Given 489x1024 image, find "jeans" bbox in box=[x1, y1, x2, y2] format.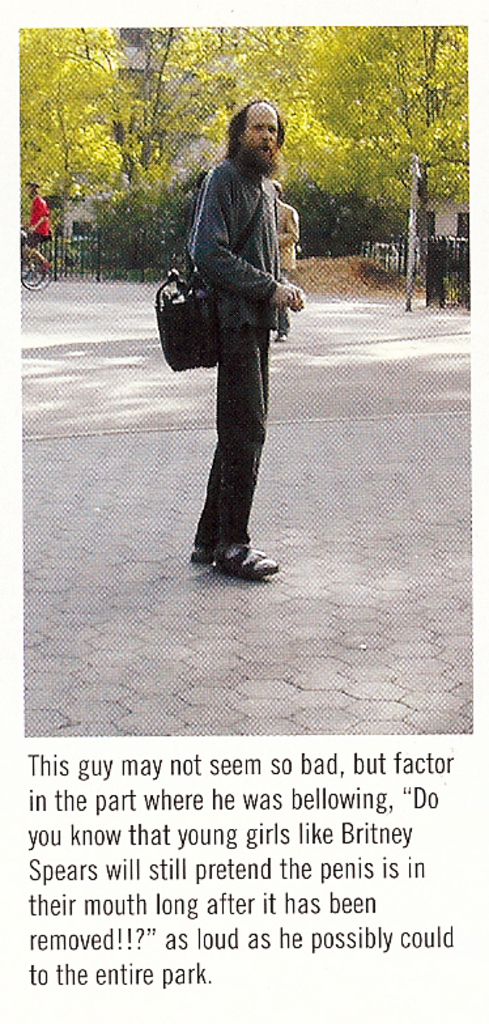
box=[190, 327, 276, 548].
